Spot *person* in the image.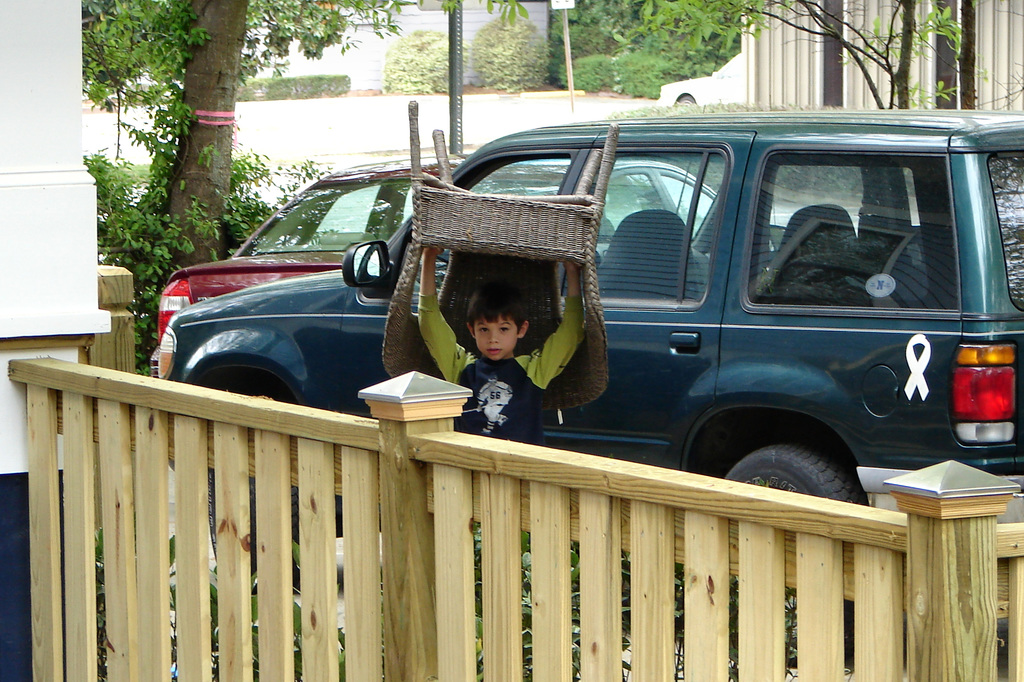
*person* found at bbox=[417, 249, 588, 447].
